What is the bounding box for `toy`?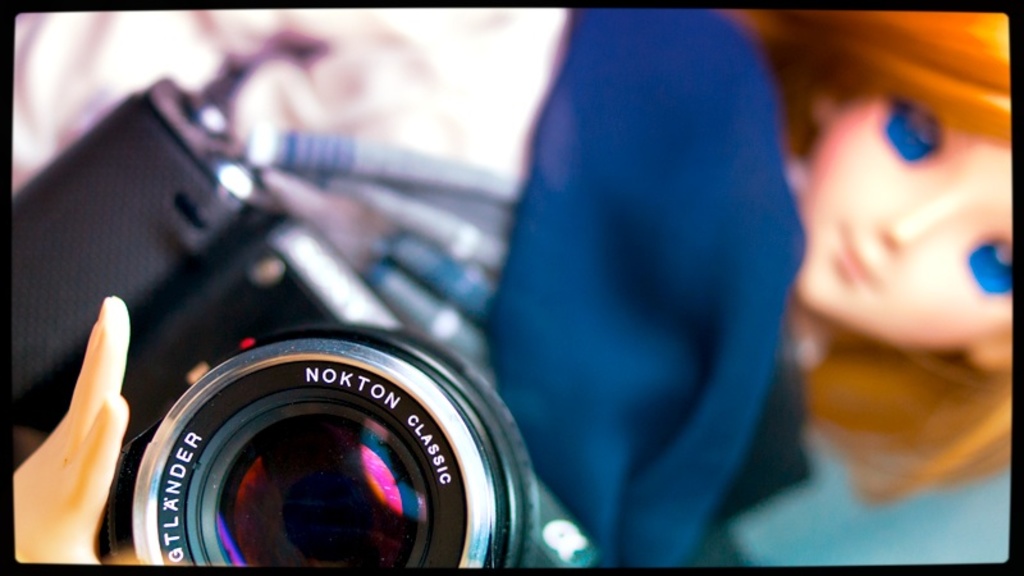
rect(703, 17, 1023, 500).
